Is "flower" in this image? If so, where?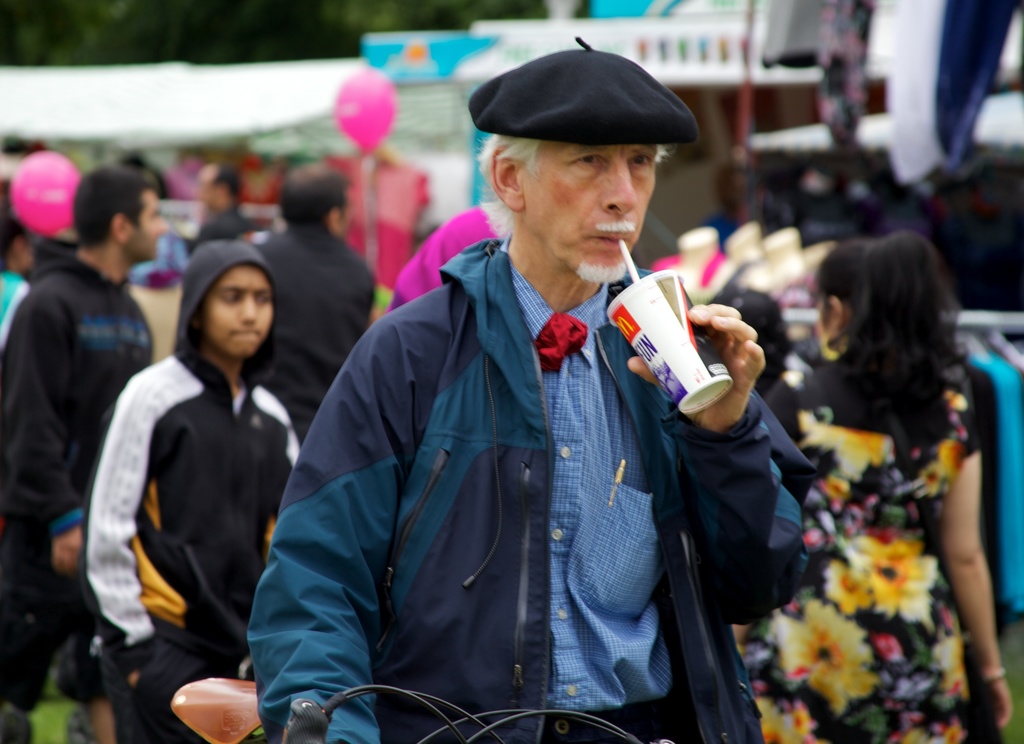
Yes, at [left=841, top=530, right=931, bottom=623].
